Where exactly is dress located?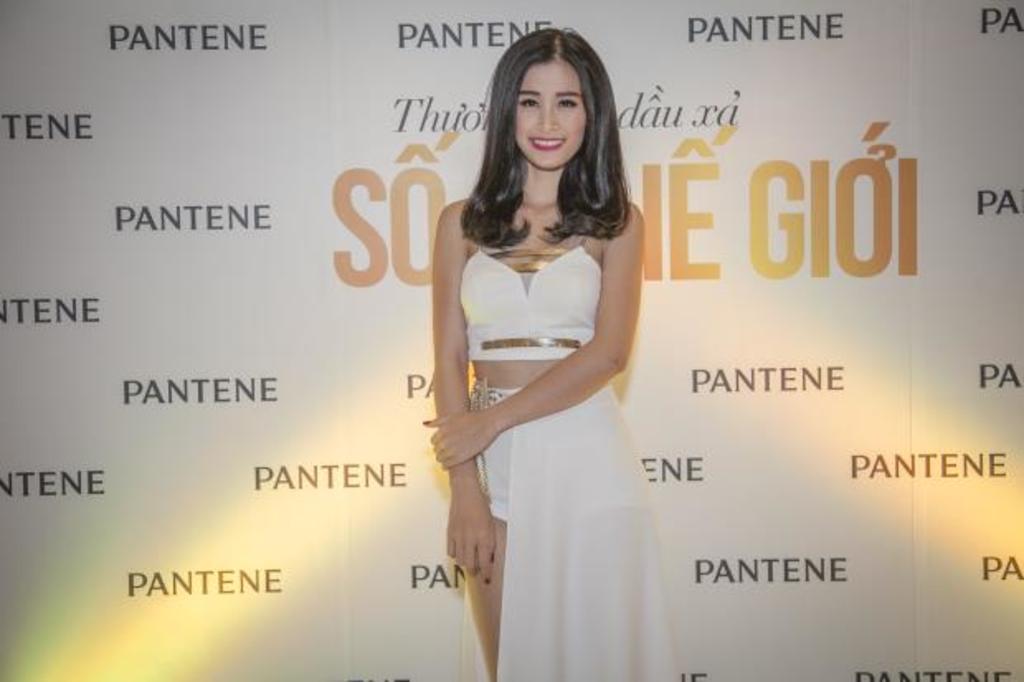
Its bounding box is 461/230/682/680.
